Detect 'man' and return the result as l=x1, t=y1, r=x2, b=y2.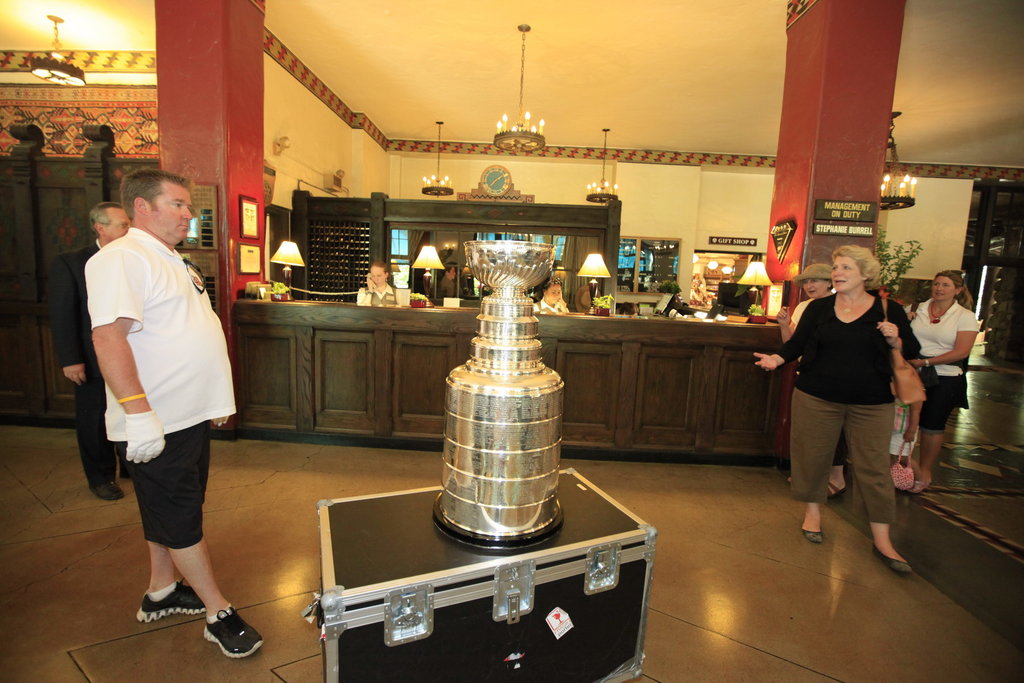
l=52, t=194, r=150, b=507.
